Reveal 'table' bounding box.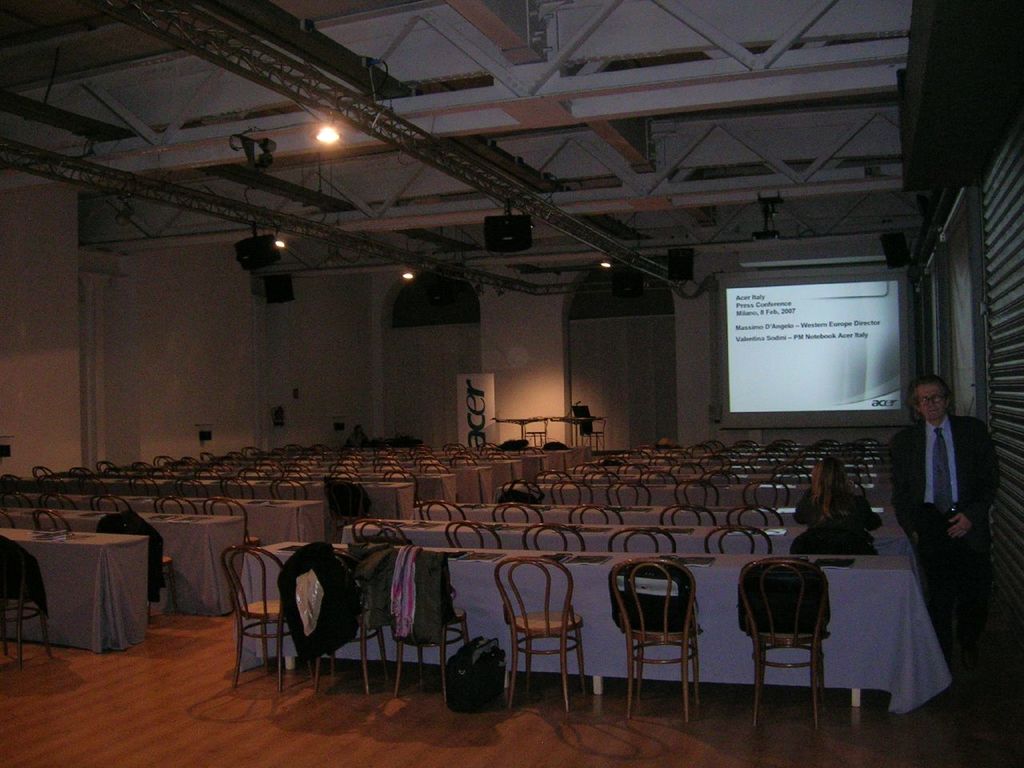
Revealed: (98, 468, 456, 494).
